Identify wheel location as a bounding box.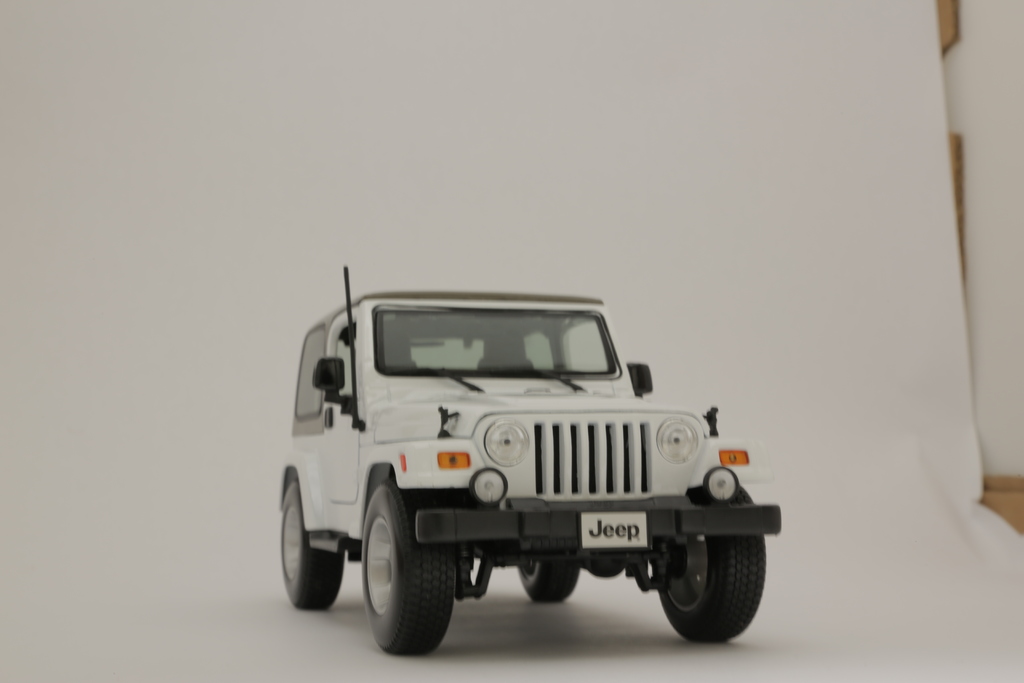
crop(279, 479, 344, 614).
